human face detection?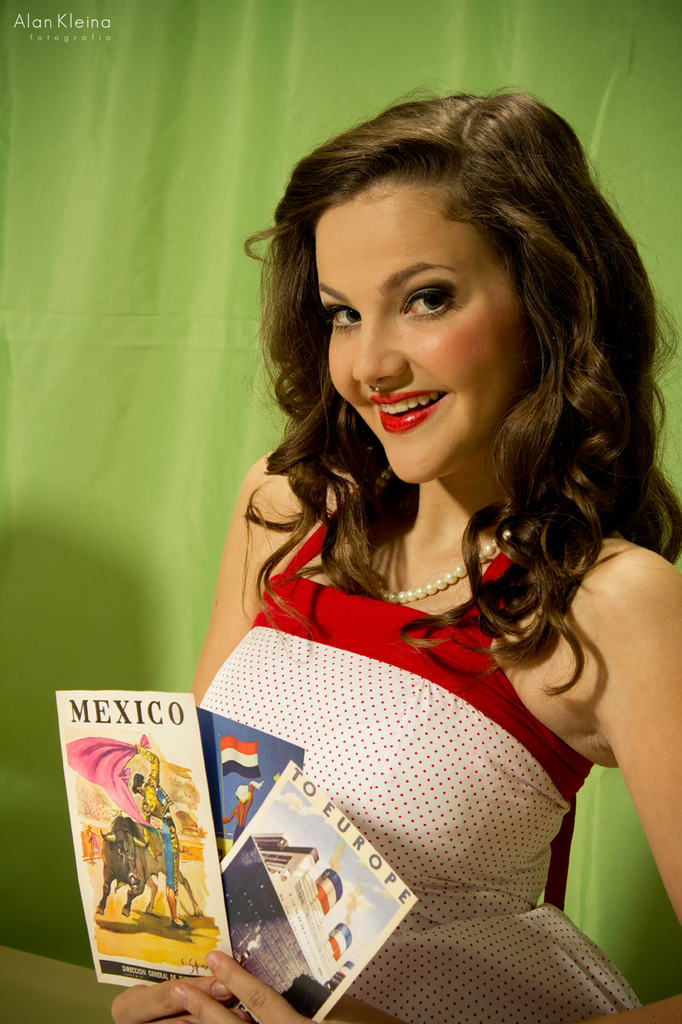
(299,152,533,492)
